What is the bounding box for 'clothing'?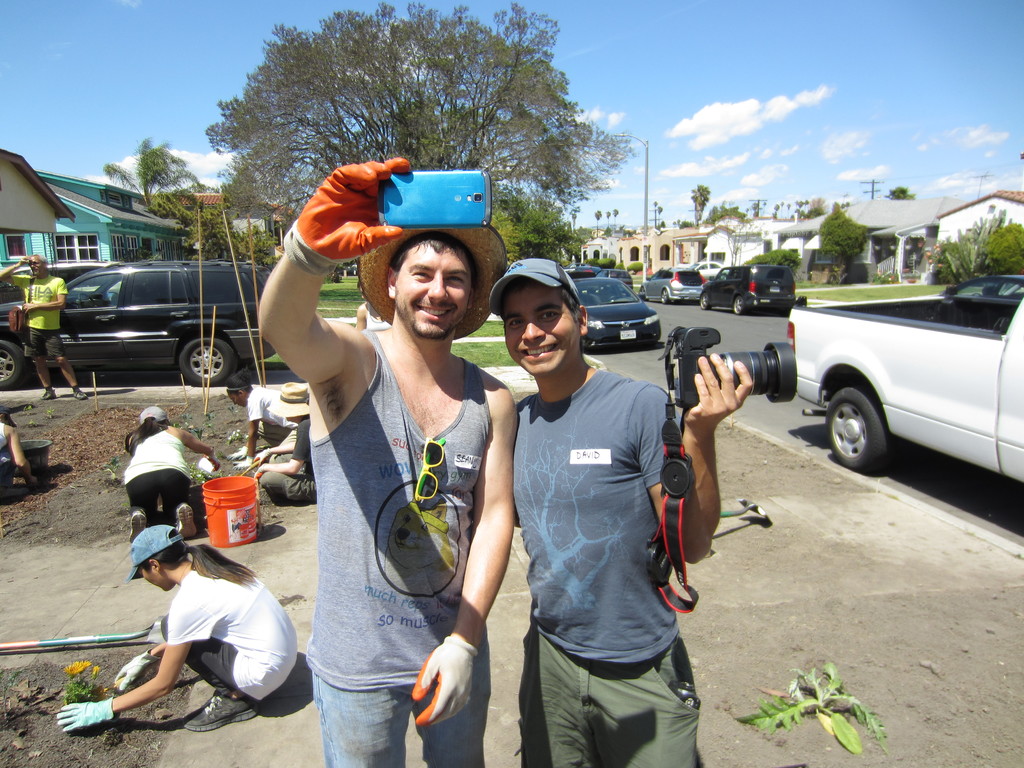
BBox(308, 669, 492, 767).
